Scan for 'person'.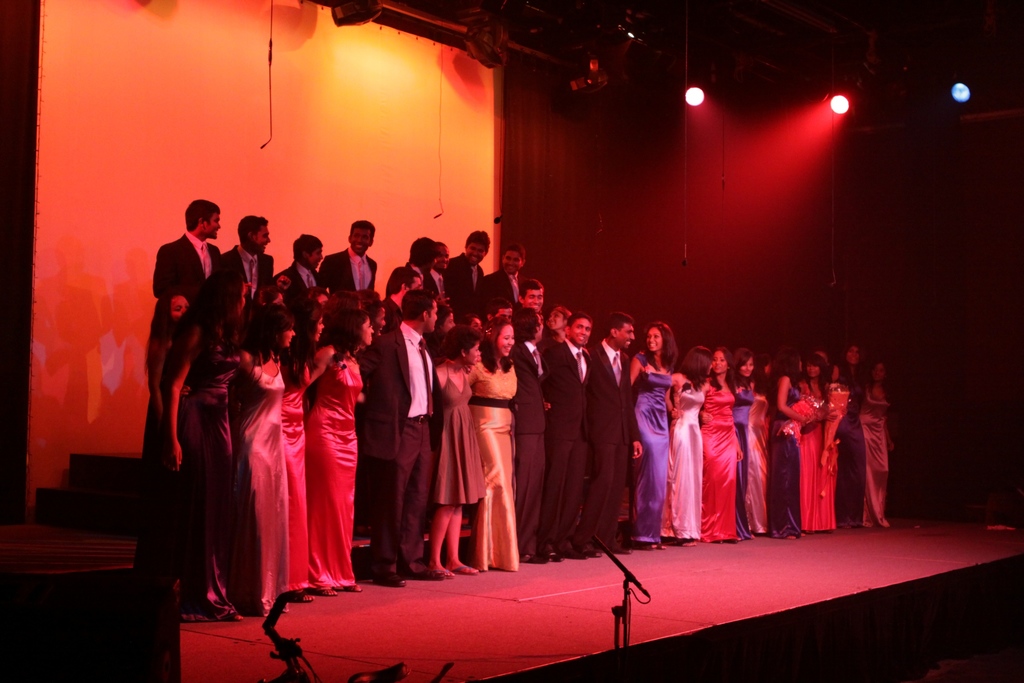
Scan result: bbox=(460, 316, 480, 336).
